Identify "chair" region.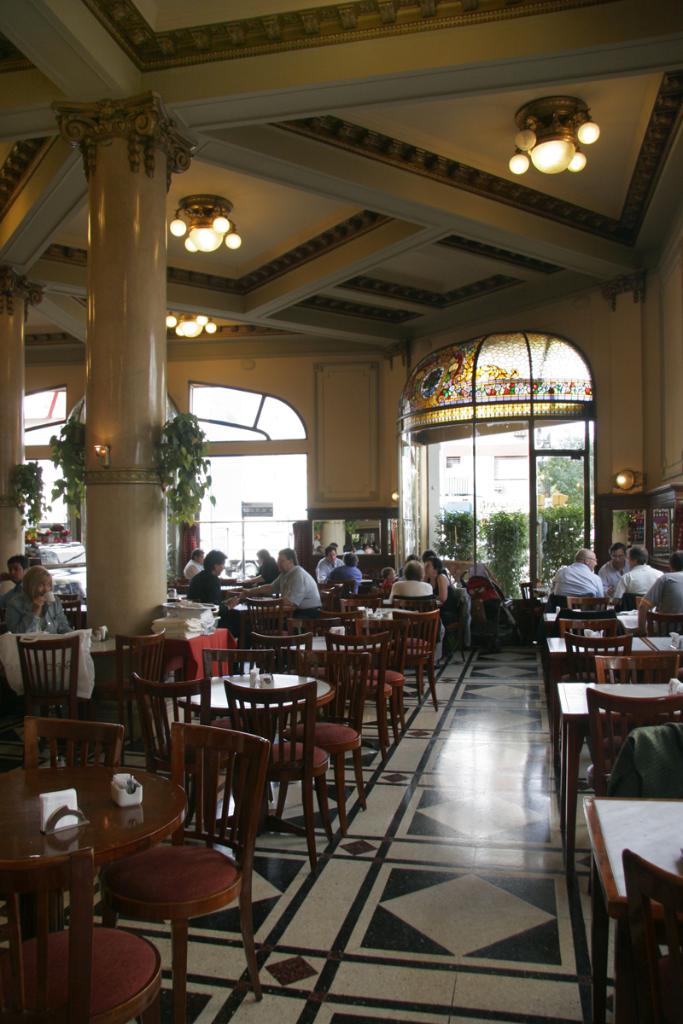
Region: {"left": 593, "top": 656, "right": 682, "bottom": 775}.
